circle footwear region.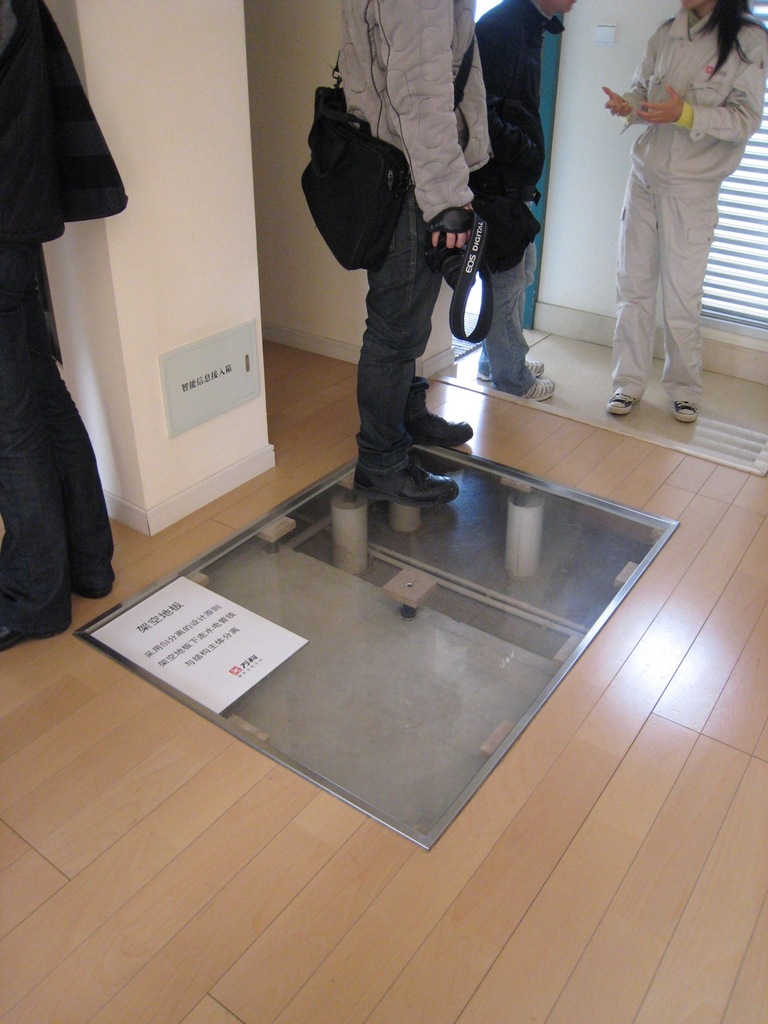
Region: region(0, 595, 70, 644).
